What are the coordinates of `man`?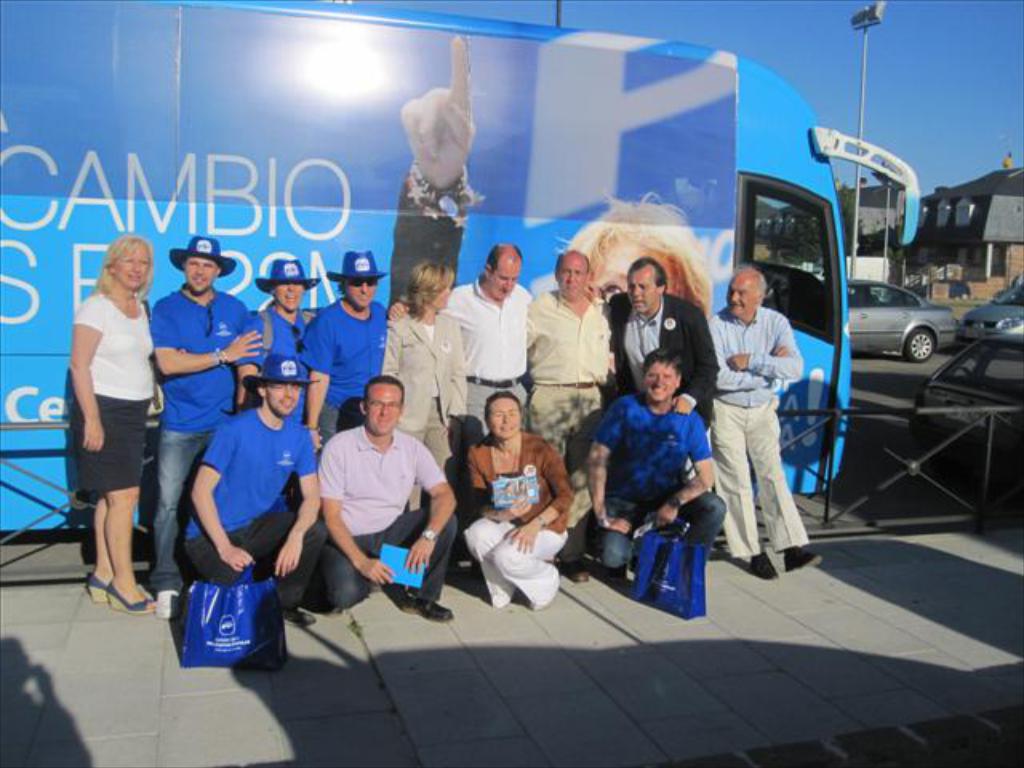
l=304, t=250, r=390, b=462.
